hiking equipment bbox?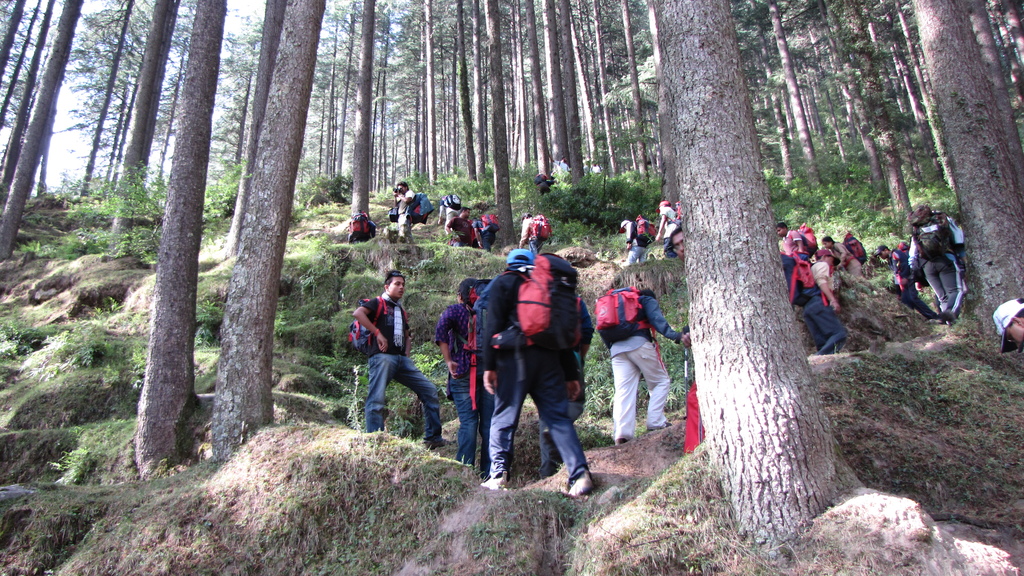
476:211:502:236
